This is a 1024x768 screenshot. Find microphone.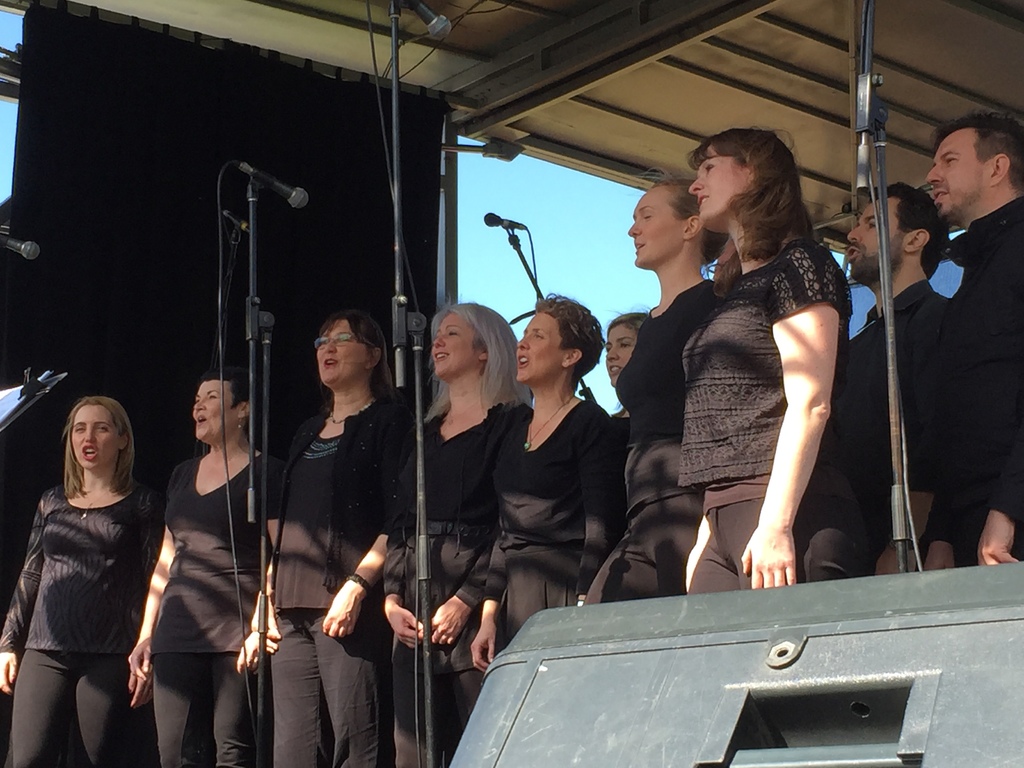
Bounding box: [231, 154, 316, 220].
